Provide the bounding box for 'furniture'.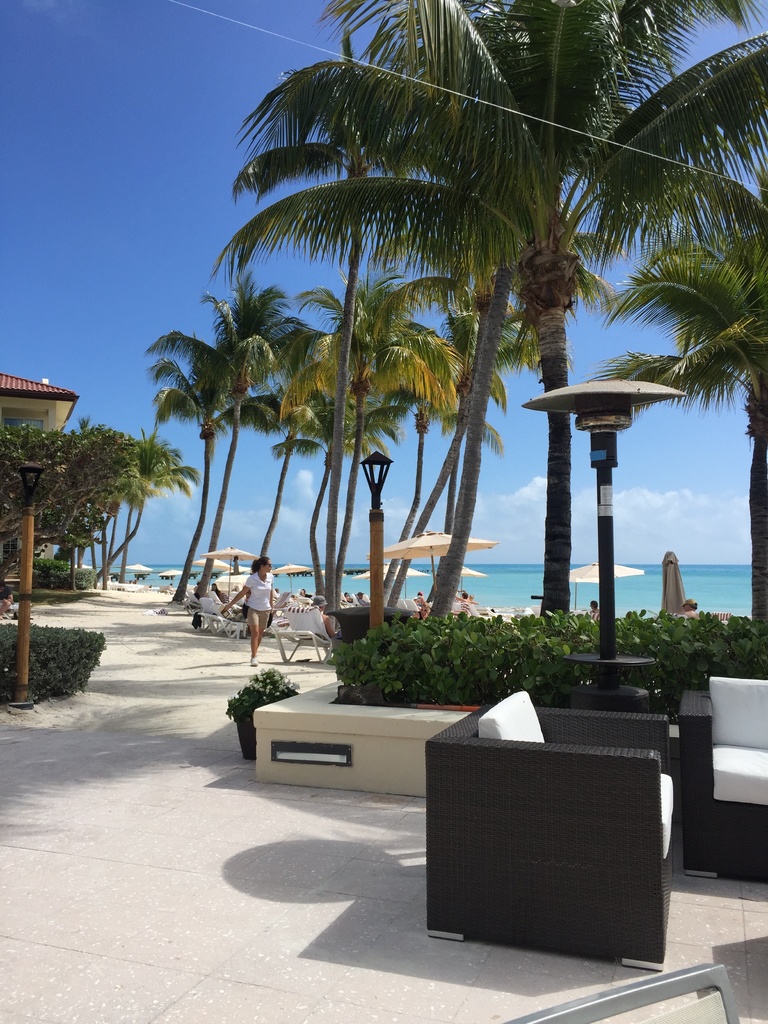
l=417, t=685, r=672, b=970.
